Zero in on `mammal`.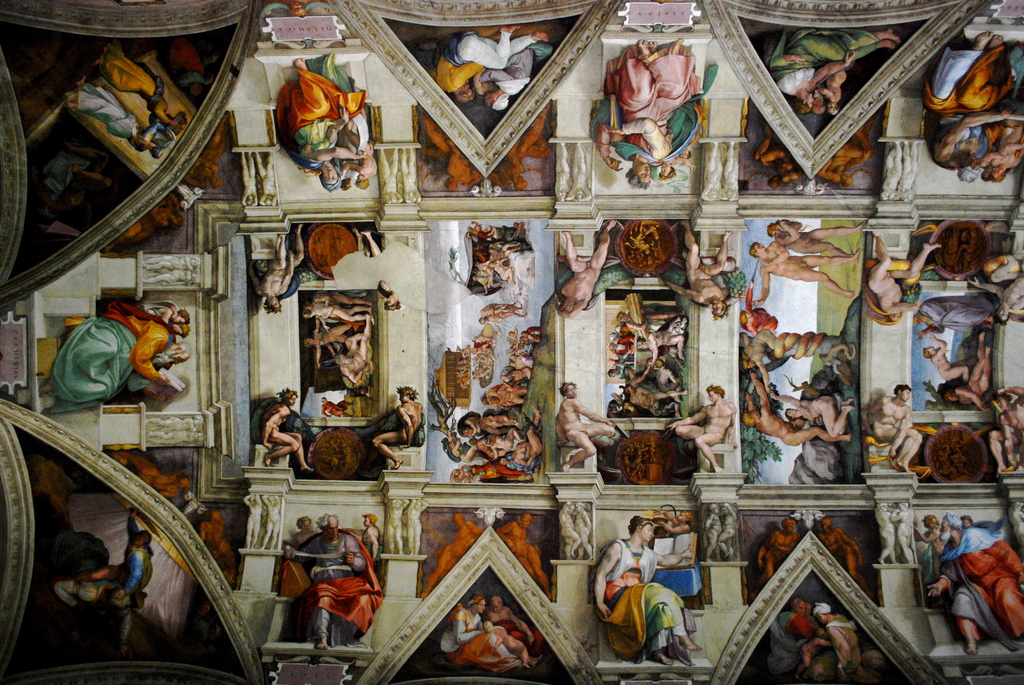
Zeroed in: (483,595,543,657).
